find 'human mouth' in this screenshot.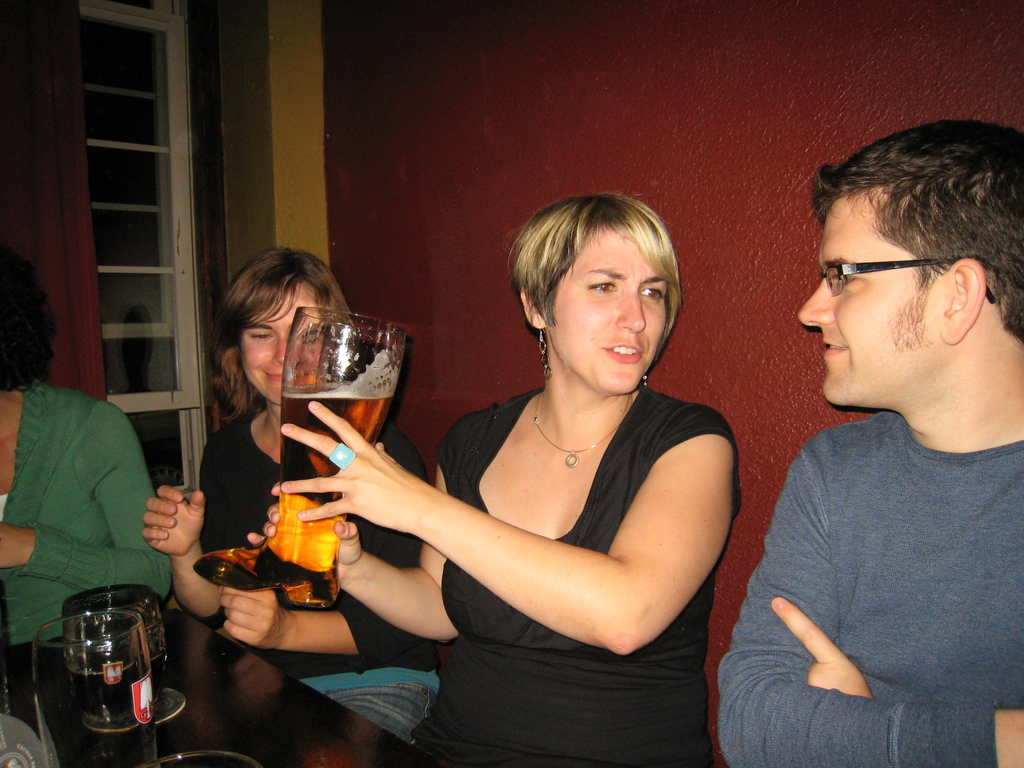
The bounding box for 'human mouth' is (264,371,280,380).
